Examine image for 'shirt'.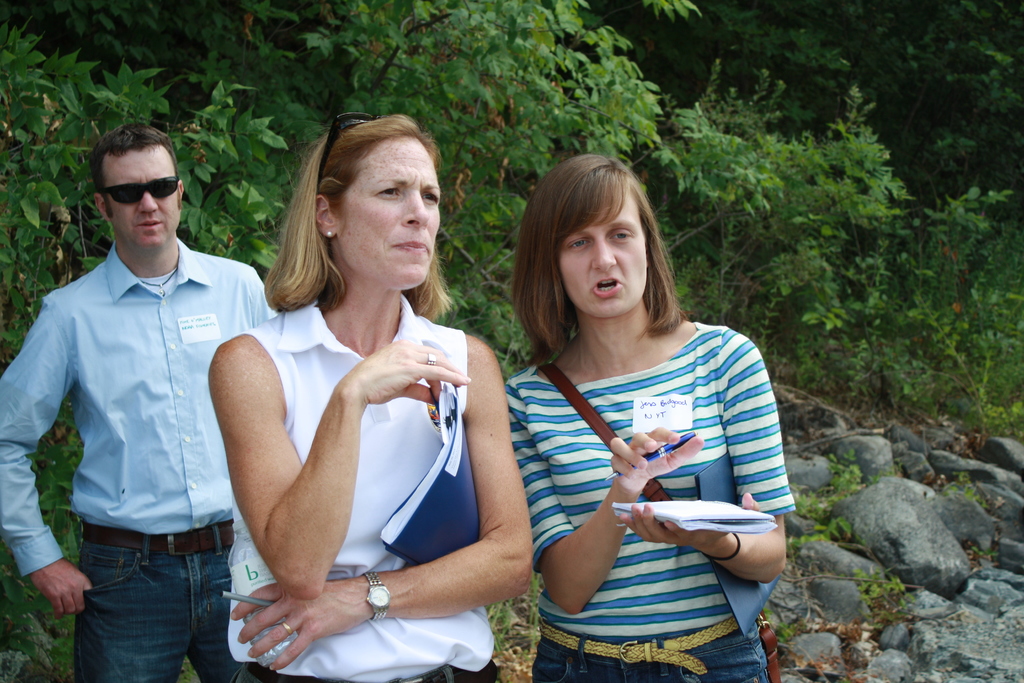
Examination result: l=18, t=192, r=286, b=604.
